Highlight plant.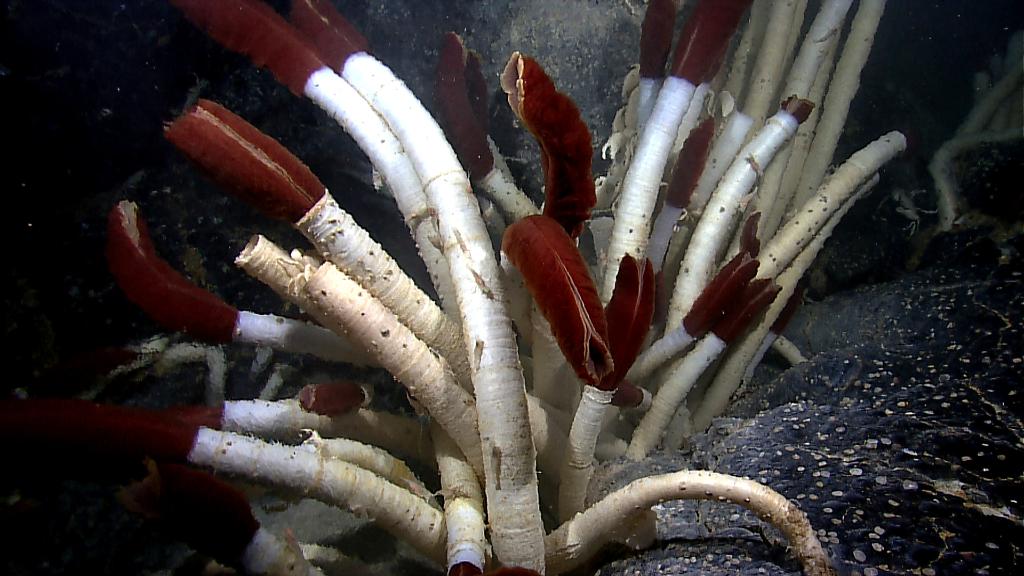
Highlighted region: Rect(916, 39, 1023, 237).
